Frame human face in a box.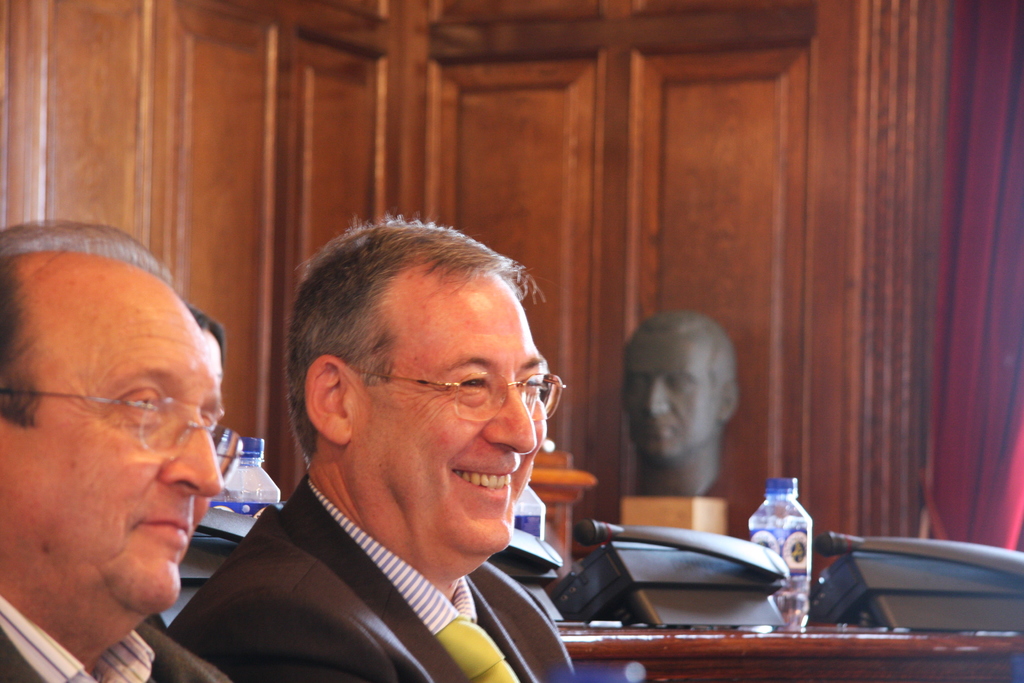
select_region(625, 329, 723, 468).
